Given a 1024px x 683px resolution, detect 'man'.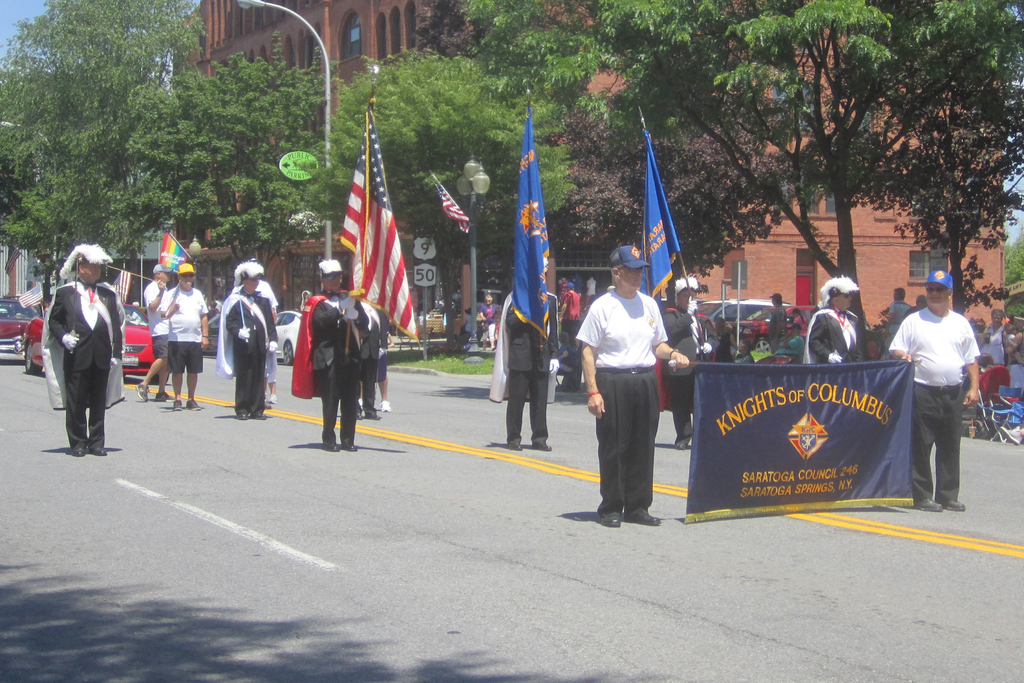
region(766, 292, 787, 350).
